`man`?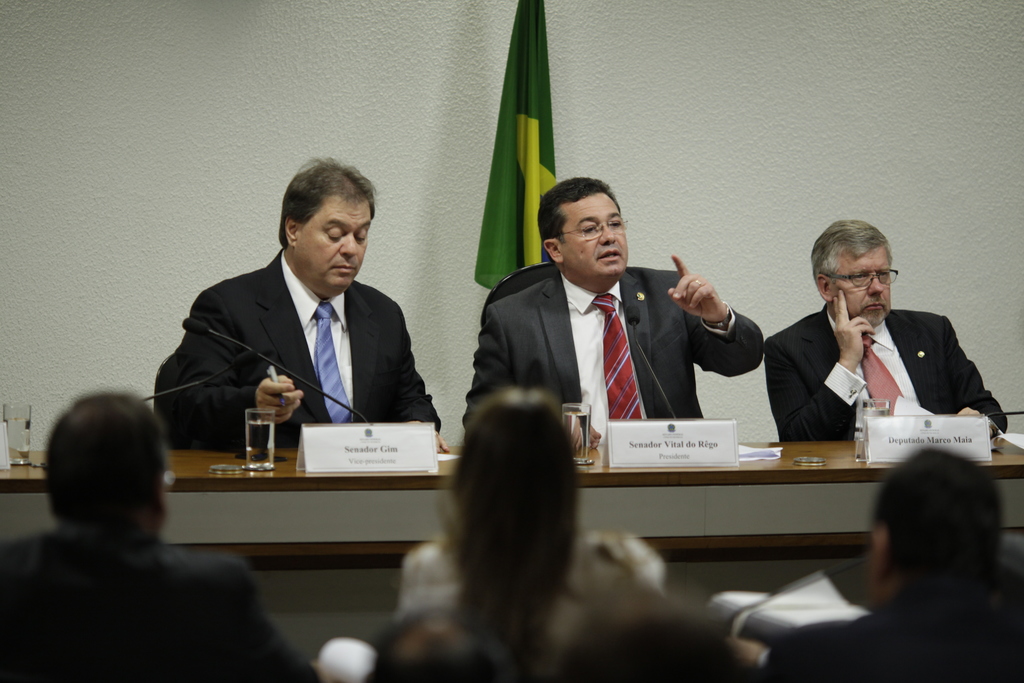
{"left": 154, "top": 160, "right": 449, "bottom": 449}
